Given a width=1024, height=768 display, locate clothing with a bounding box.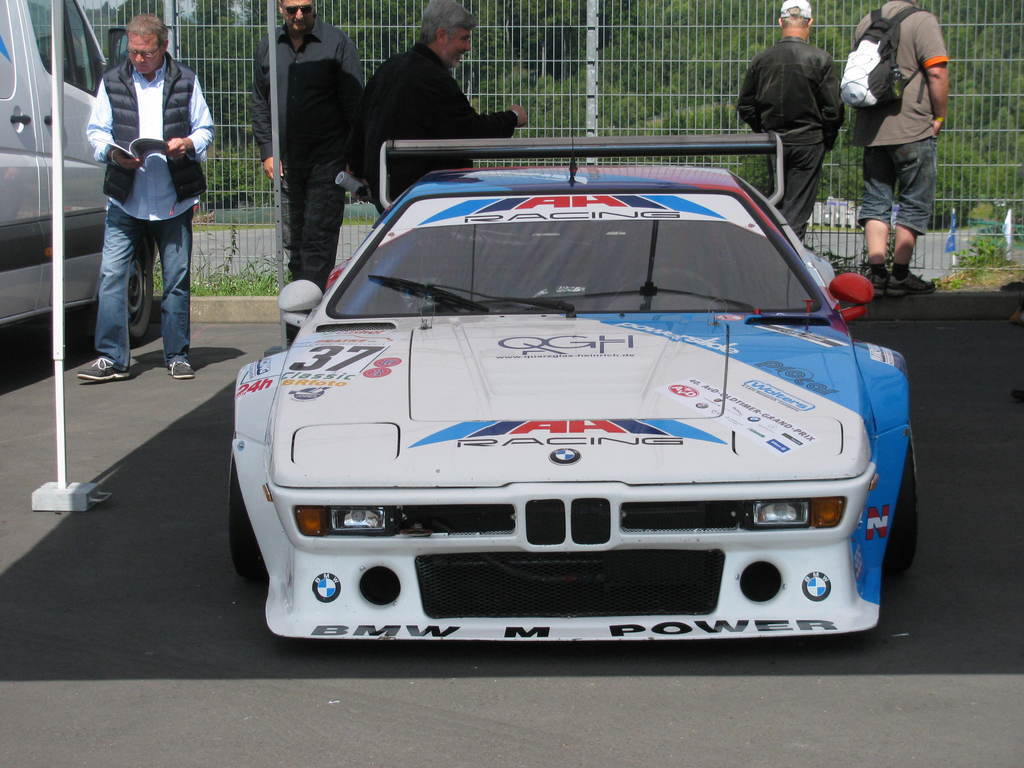
Located: region(739, 36, 843, 248).
